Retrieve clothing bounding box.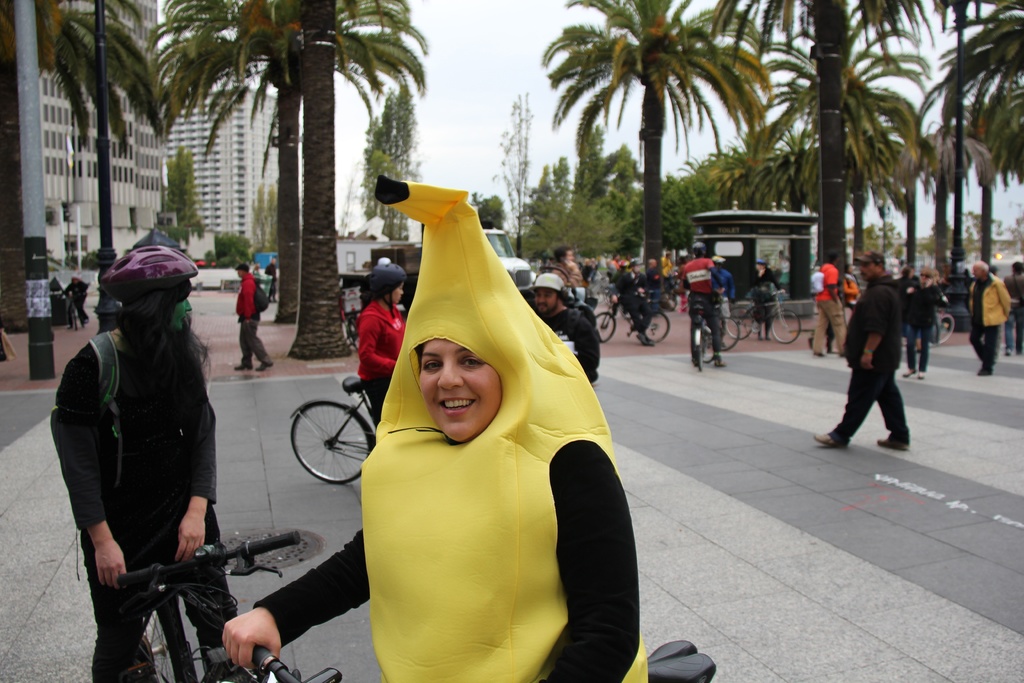
Bounding box: [left=539, top=300, right=601, bottom=384].
